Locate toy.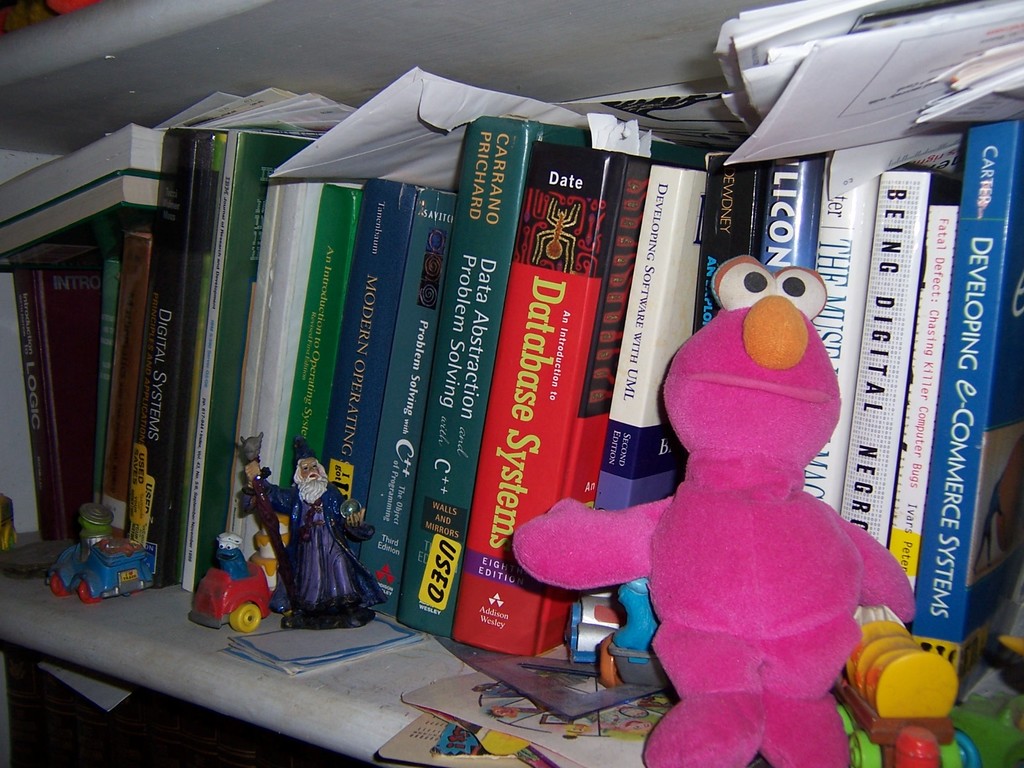
Bounding box: bbox=[189, 530, 276, 630].
